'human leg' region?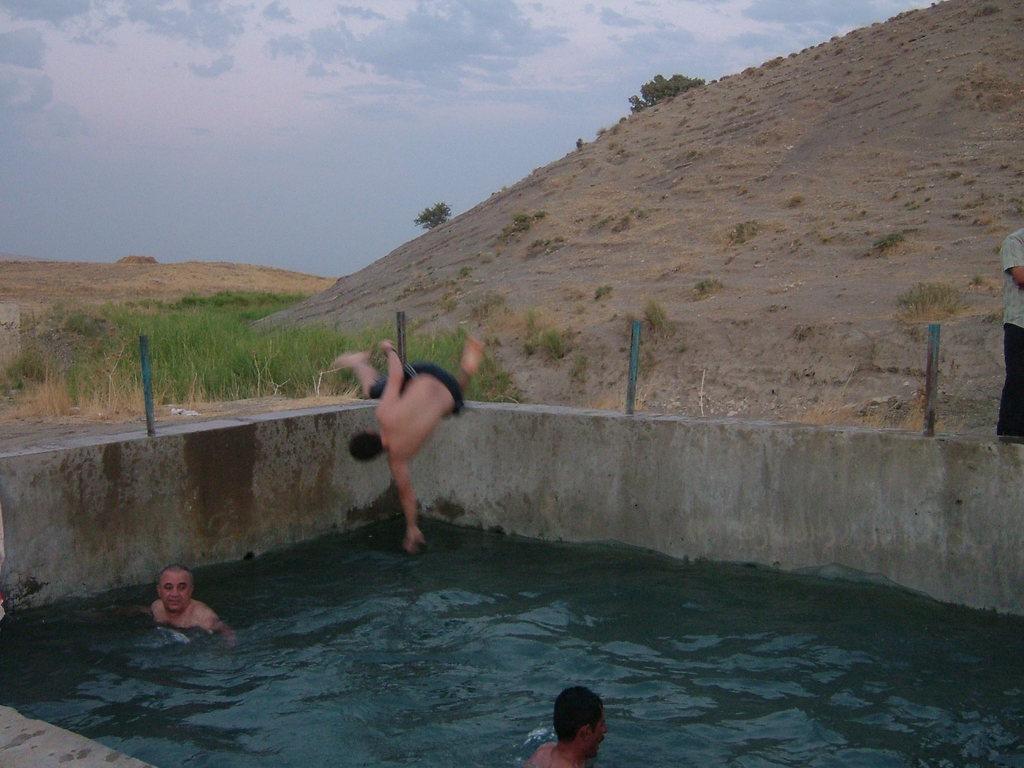
select_region(328, 348, 429, 400)
